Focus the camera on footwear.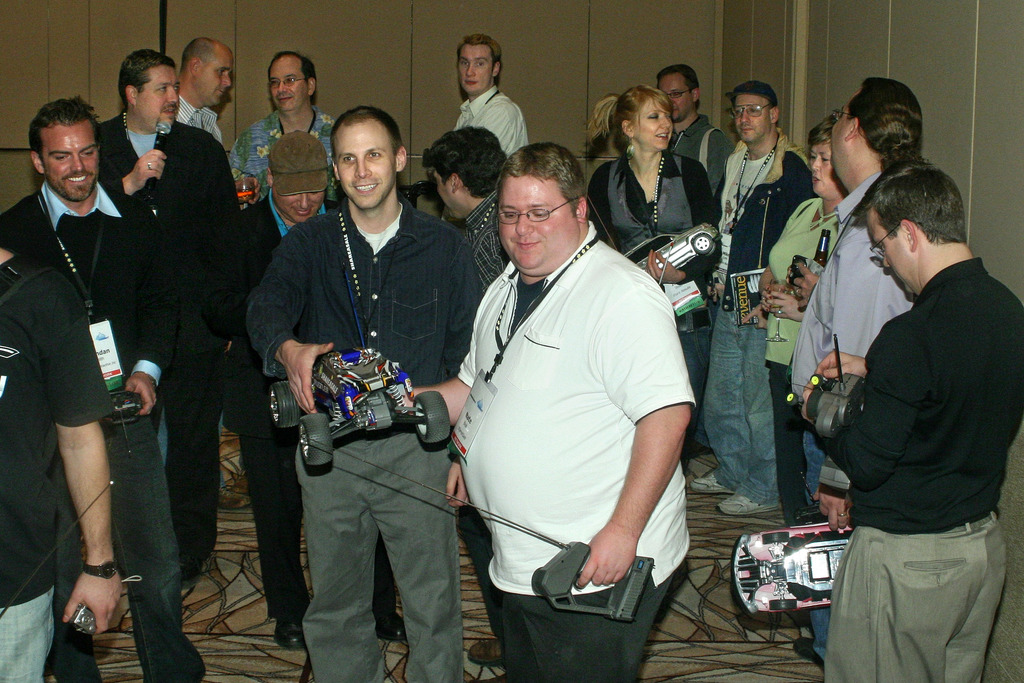
Focus region: box=[374, 602, 411, 650].
